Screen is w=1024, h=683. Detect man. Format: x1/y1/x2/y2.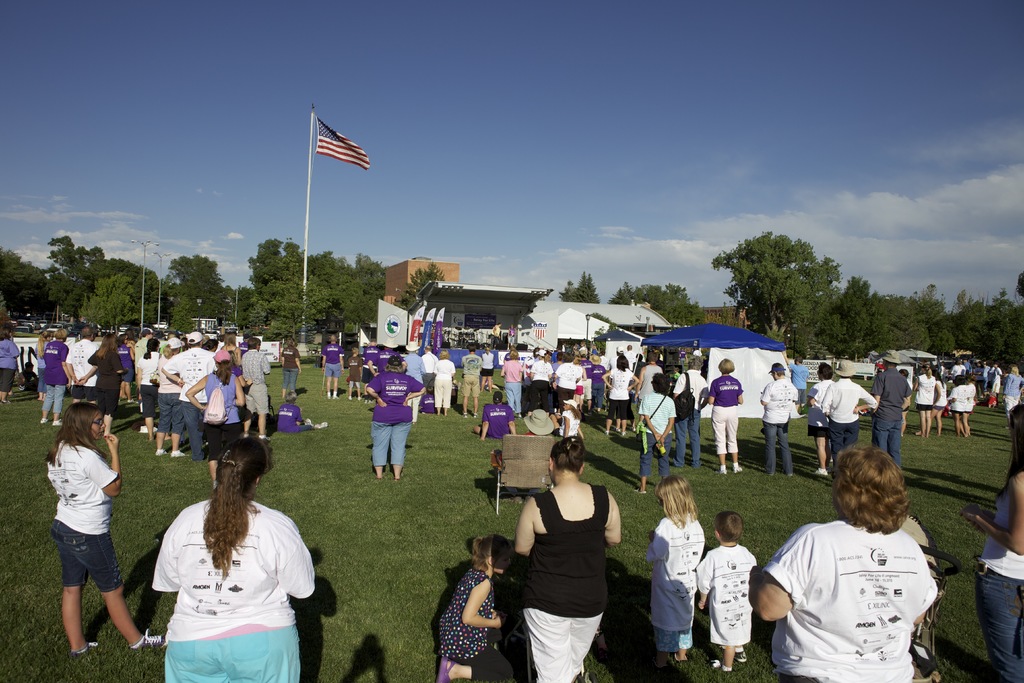
982/359/992/391.
